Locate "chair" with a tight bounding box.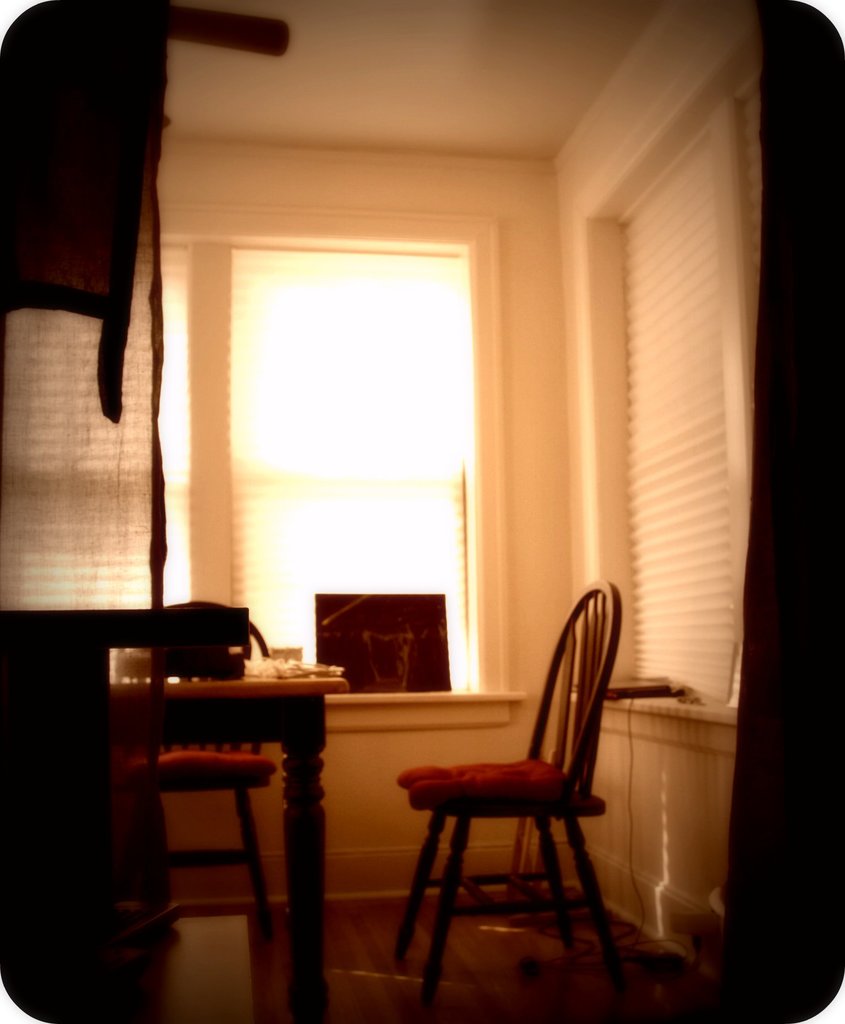
select_region(117, 600, 278, 945).
